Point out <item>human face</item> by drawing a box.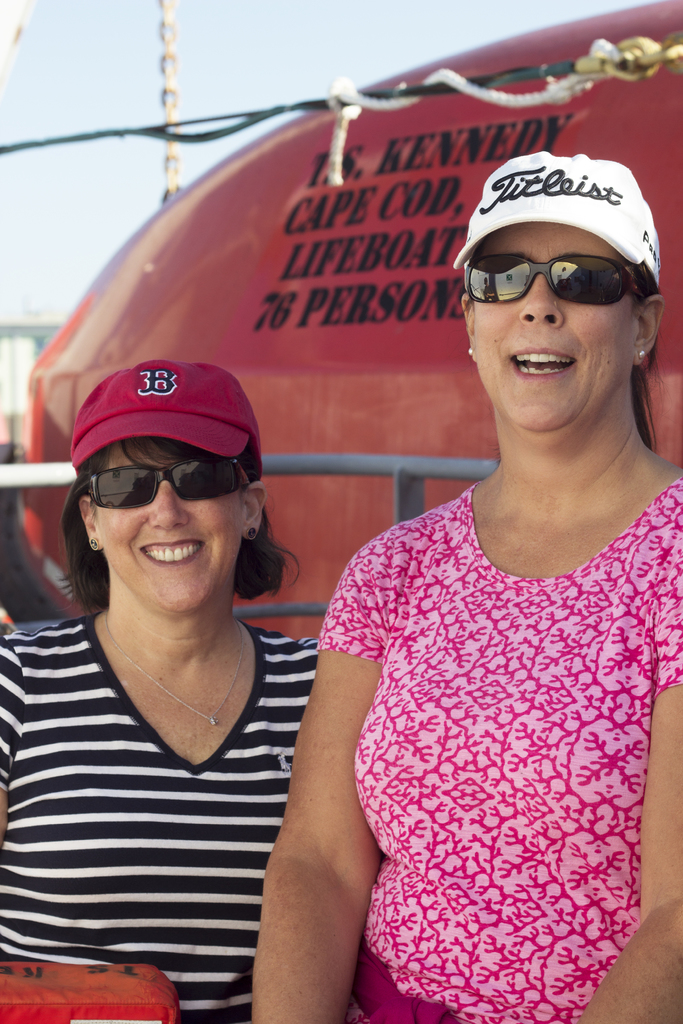
[470,225,641,431].
